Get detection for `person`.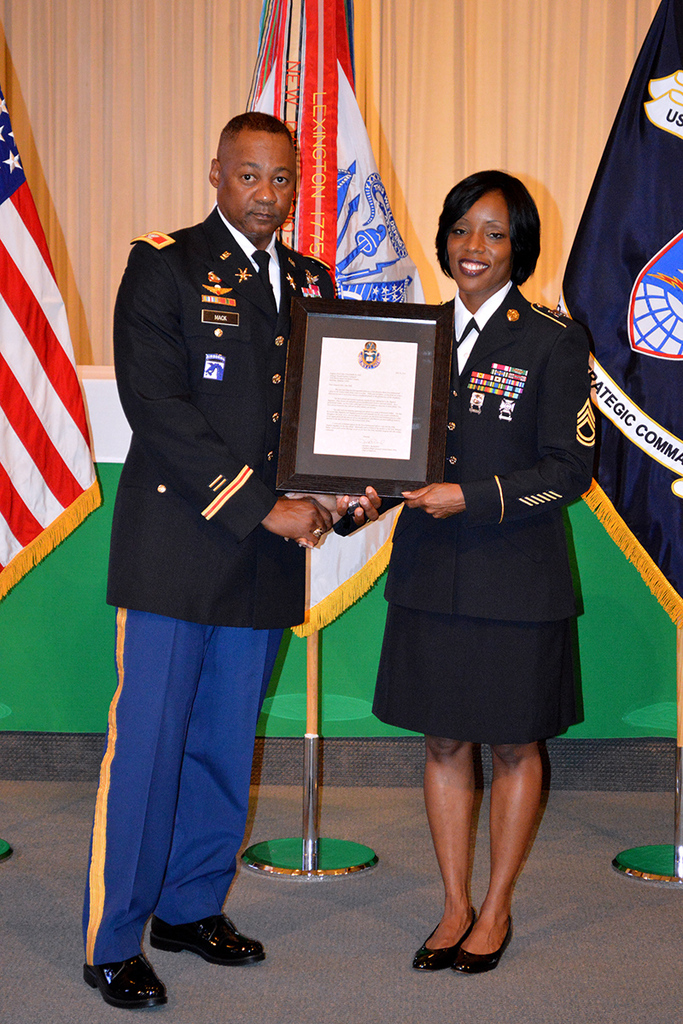
Detection: box(113, 113, 387, 1011).
